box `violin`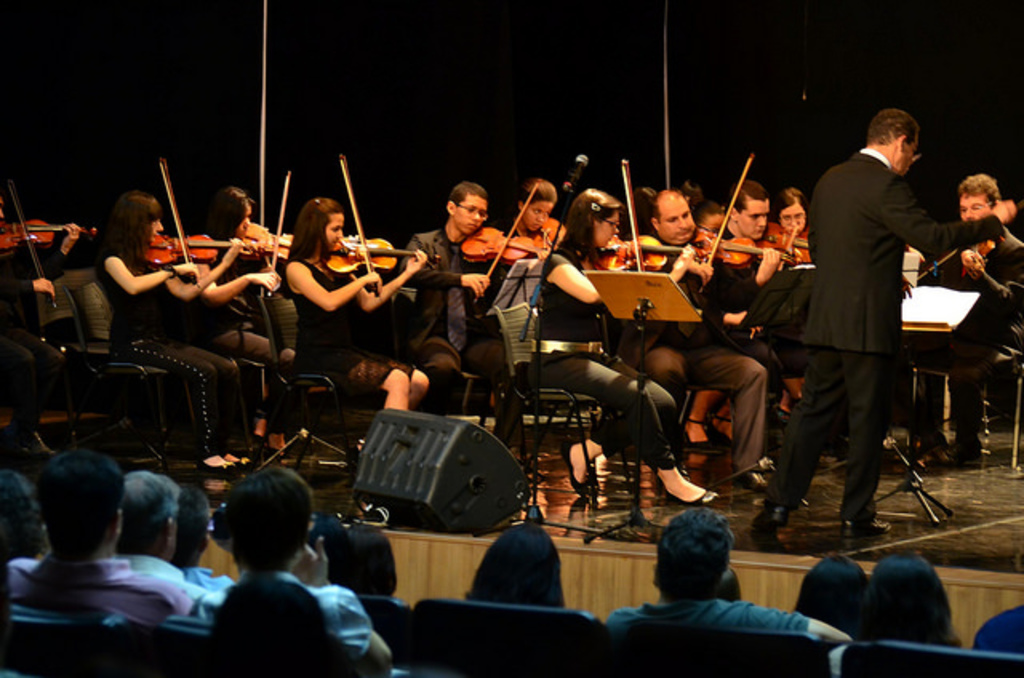
581, 154, 704, 281
